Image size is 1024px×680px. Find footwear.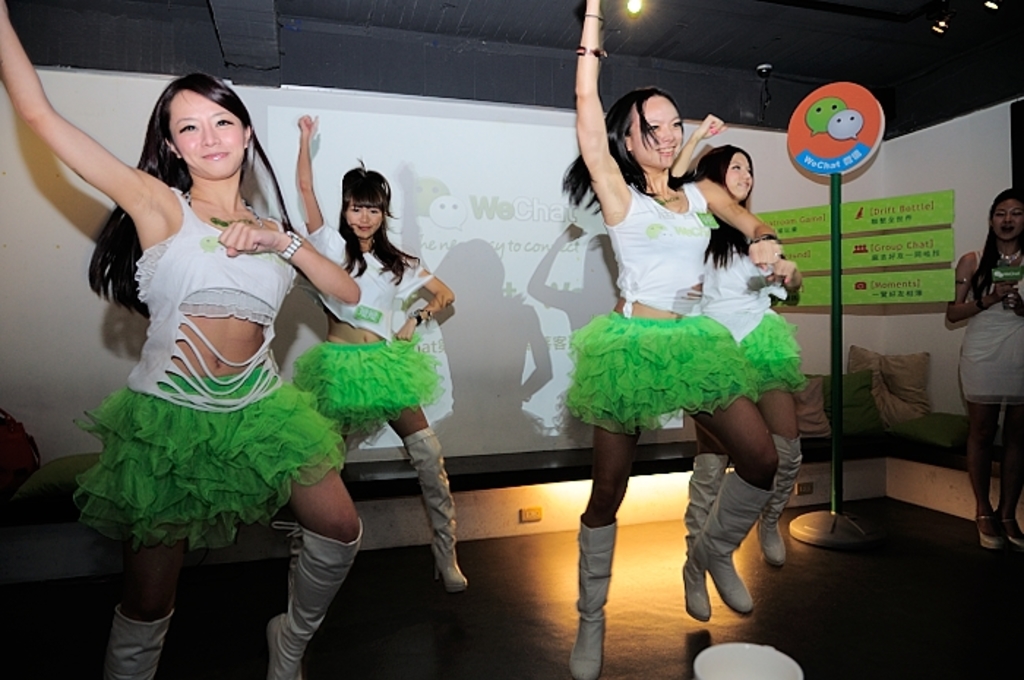
(left=752, top=434, right=805, bottom=573).
